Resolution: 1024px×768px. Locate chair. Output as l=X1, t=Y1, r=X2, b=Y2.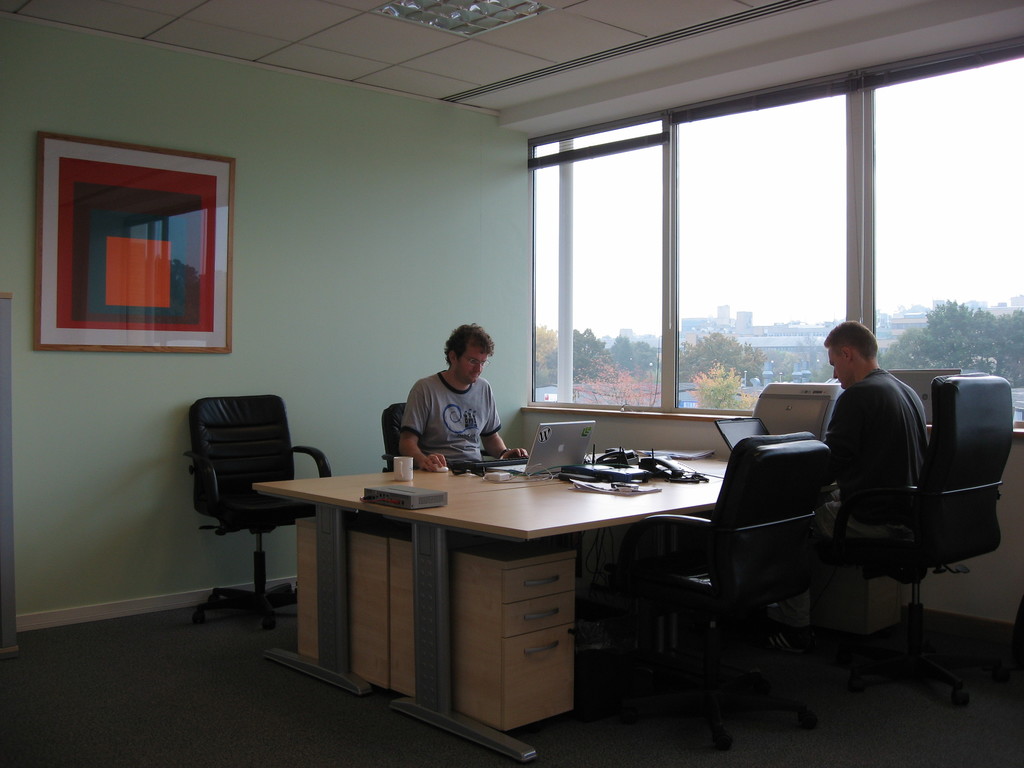
l=620, t=431, r=833, b=753.
